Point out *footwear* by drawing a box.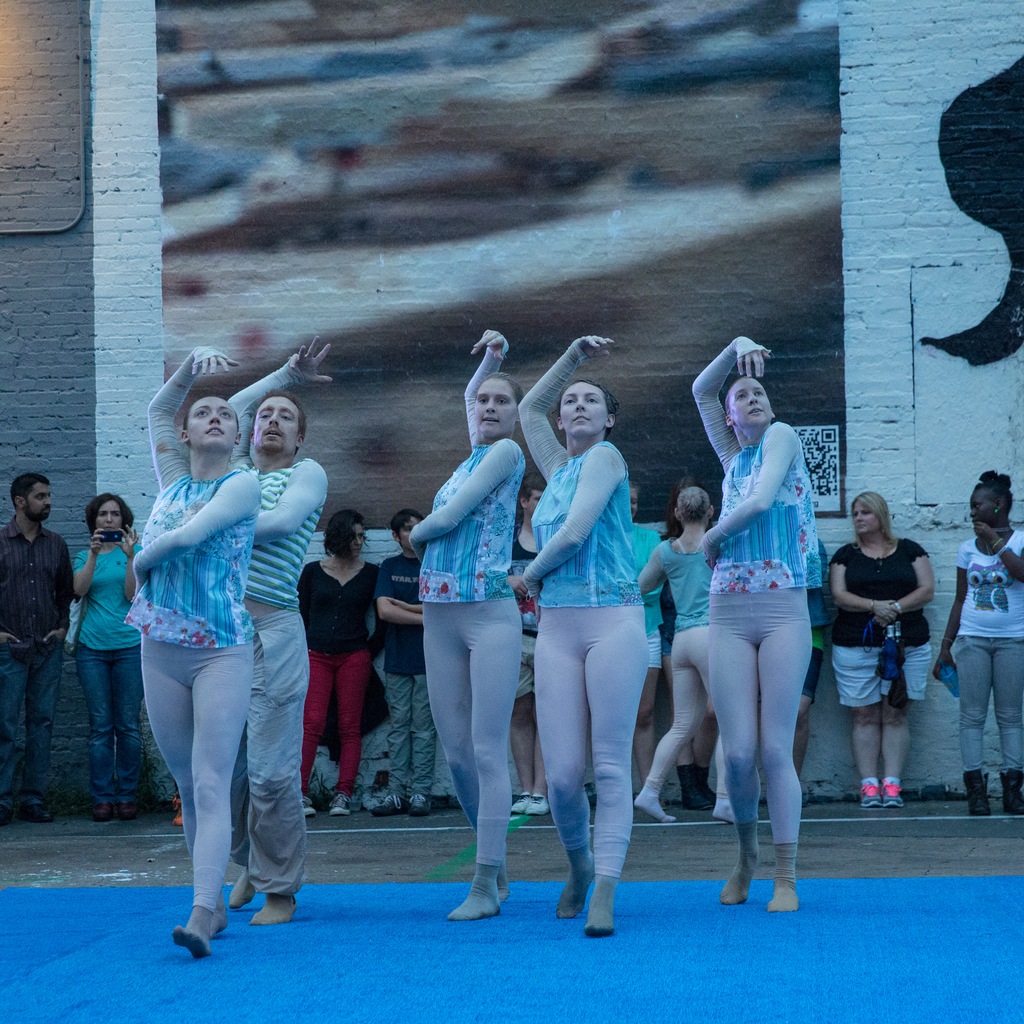
box=[116, 803, 134, 817].
